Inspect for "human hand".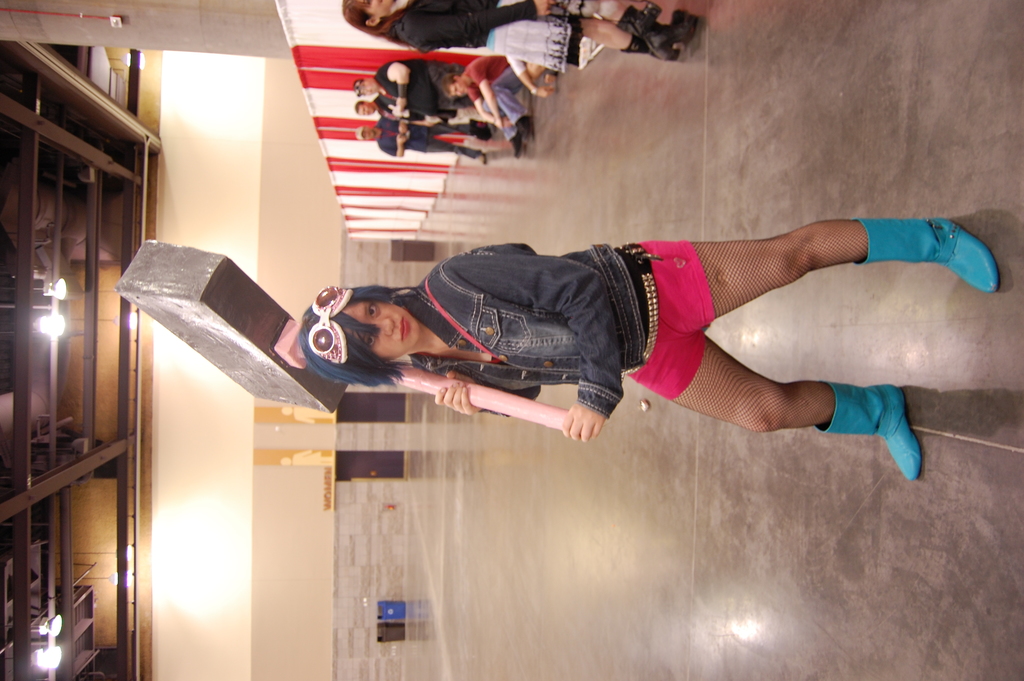
Inspection: (561, 373, 623, 453).
